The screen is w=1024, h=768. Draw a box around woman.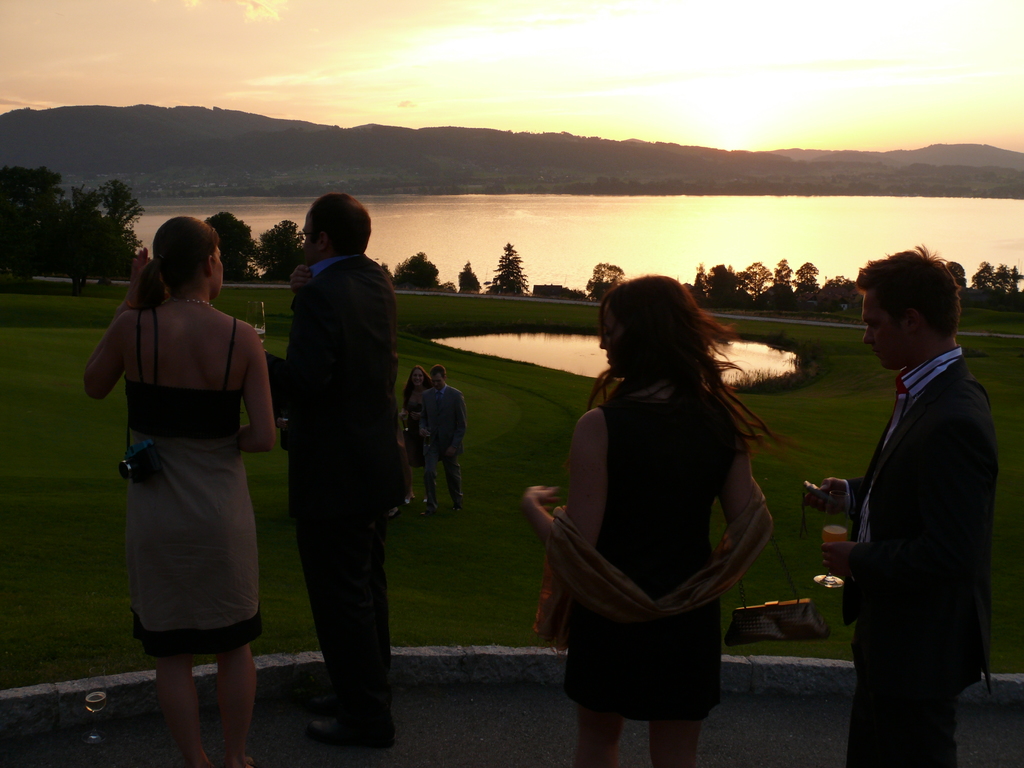
<box>81,212,278,767</box>.
